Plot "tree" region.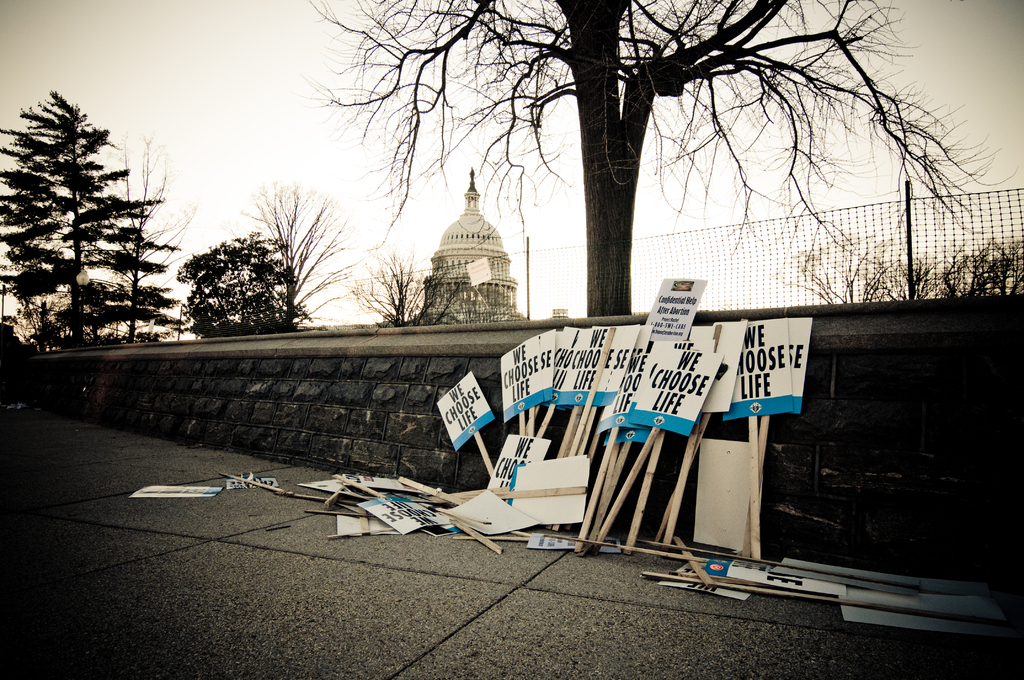
Plotted at {"left": 332, "top": 245, "right": 467, "bottom": 330}.
